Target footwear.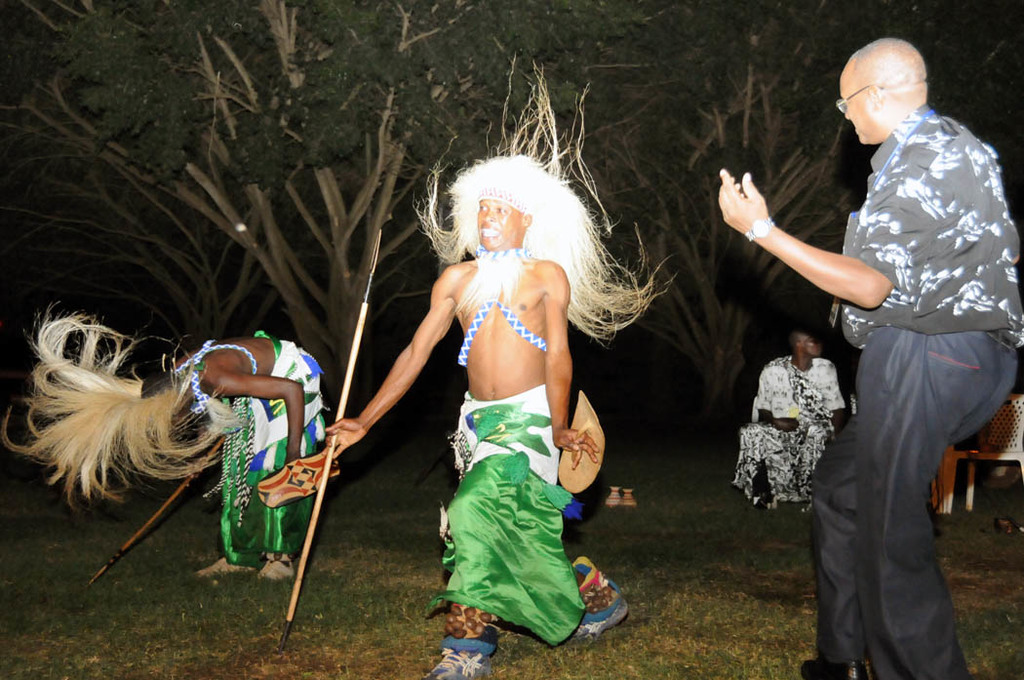
Target region: (x1=189, y1=558, x2=247, y2=577).
